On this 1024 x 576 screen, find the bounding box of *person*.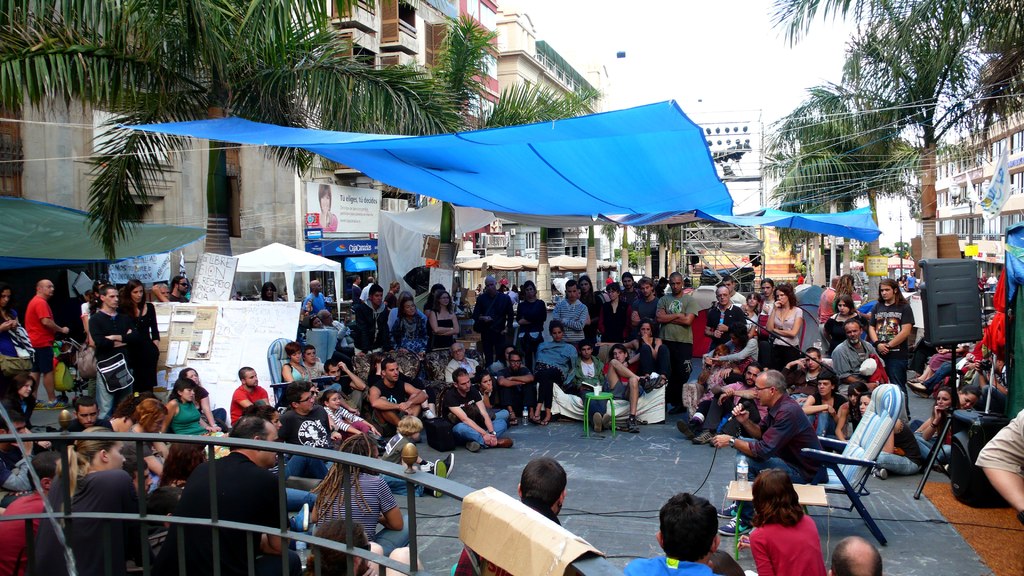
Bounding box: locate(804, 372, 845, 452).
